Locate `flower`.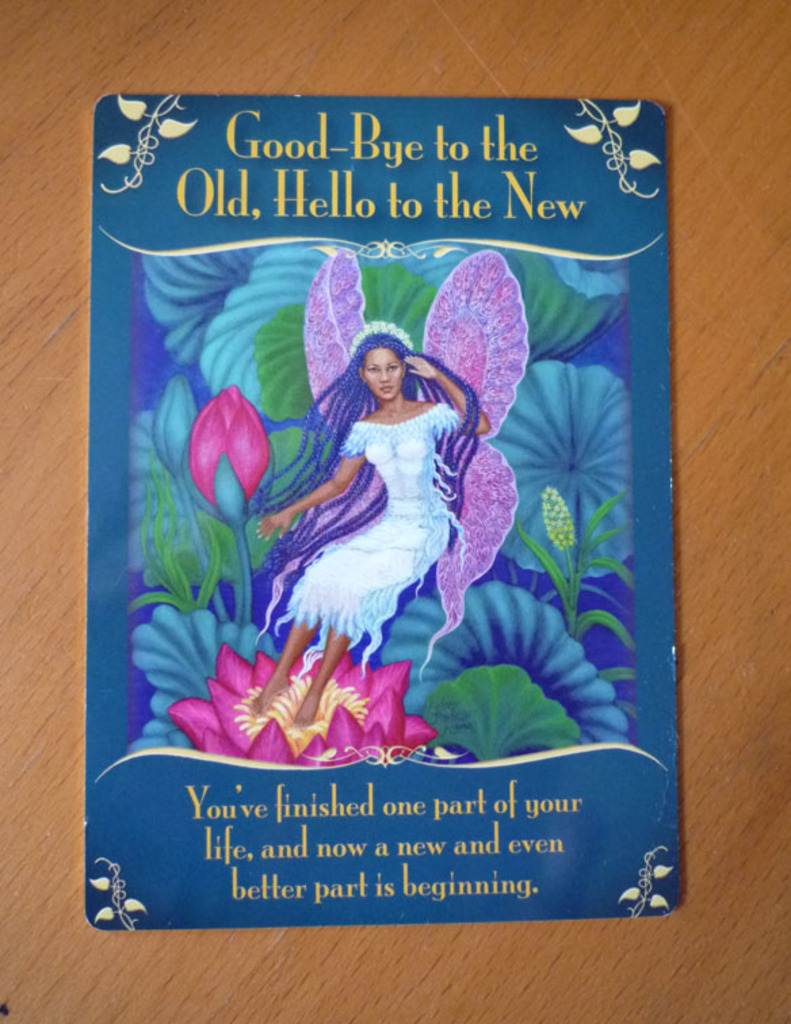
Bounding box: locate(131, 610, 283, 759).
